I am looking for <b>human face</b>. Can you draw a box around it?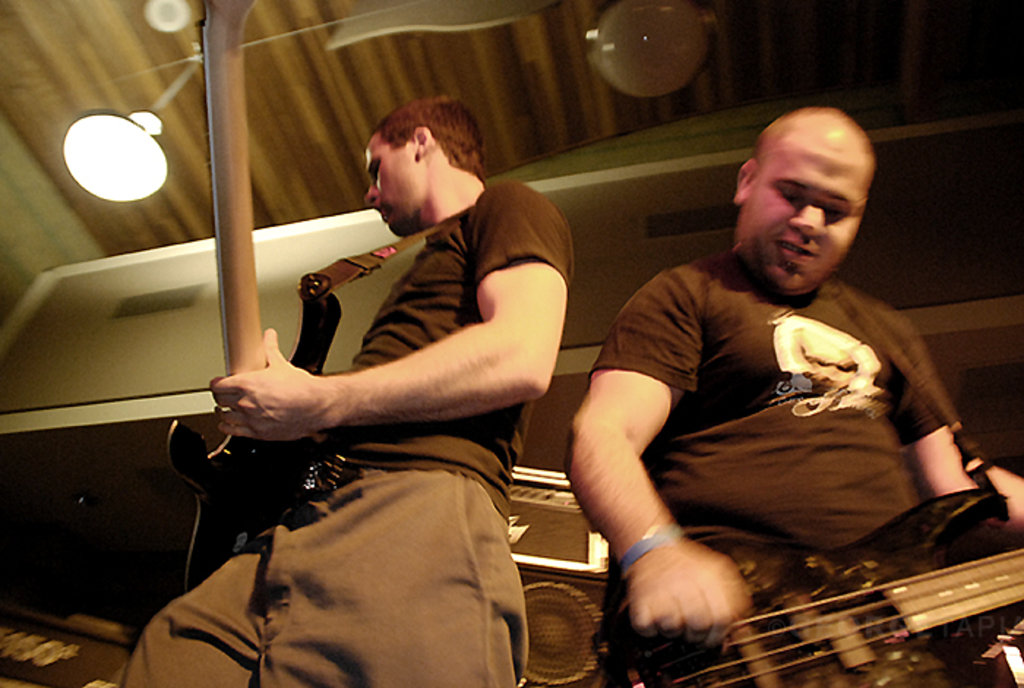
Sure, the bounding box is [left=366, top=141, right=427, bottom=234].
